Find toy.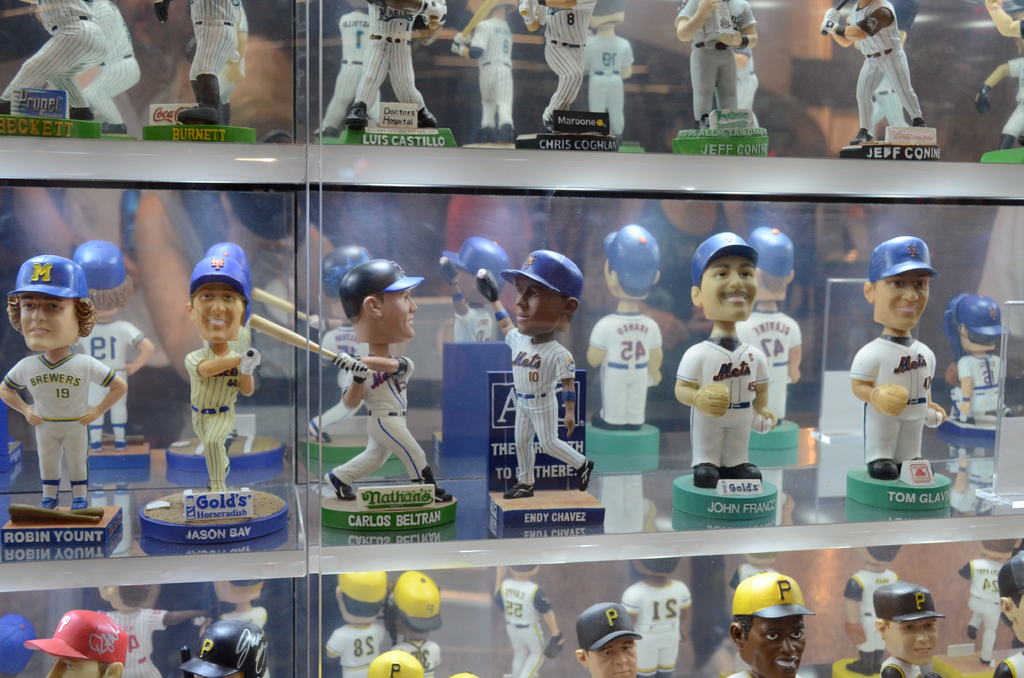
[513, 0, 615, 155].
